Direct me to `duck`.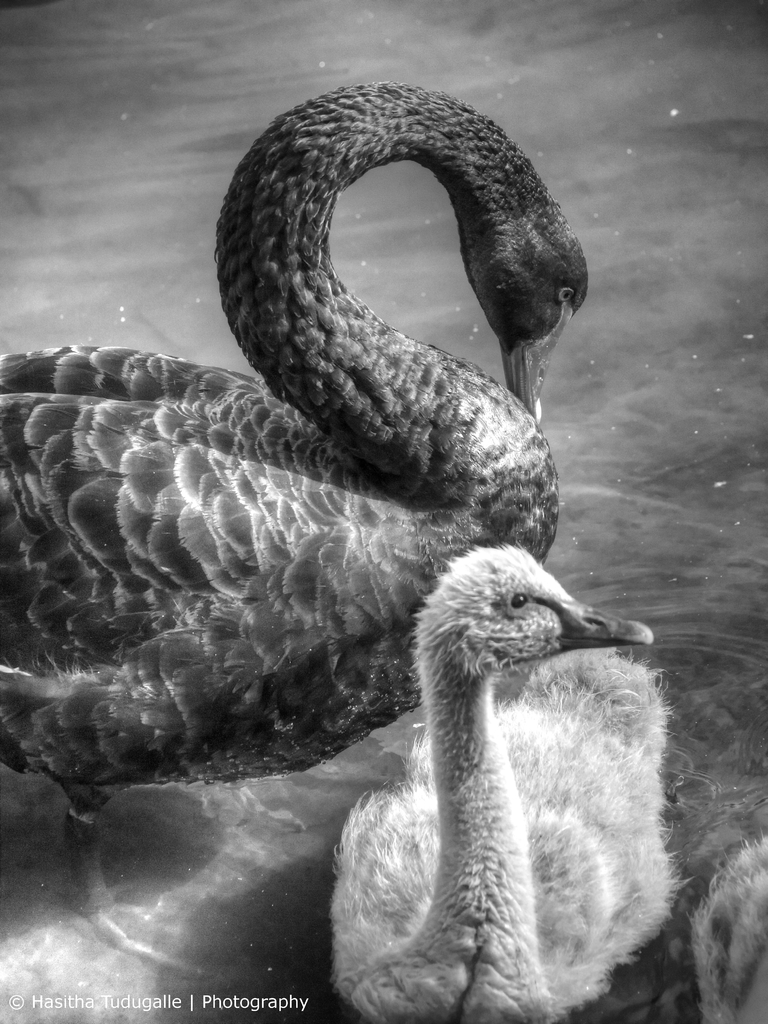
Direction: <box>310,523,701,1023</box>.
